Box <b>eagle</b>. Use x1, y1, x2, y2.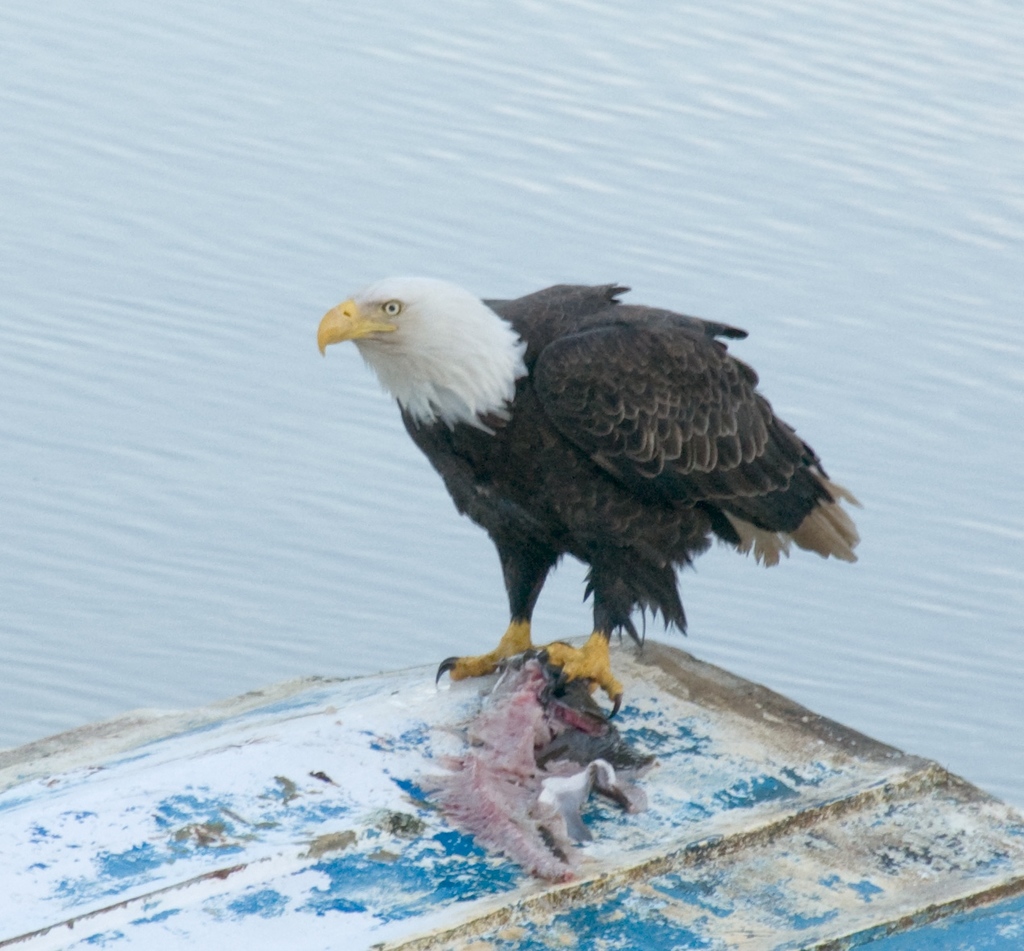
317, 282, 862, 719.
